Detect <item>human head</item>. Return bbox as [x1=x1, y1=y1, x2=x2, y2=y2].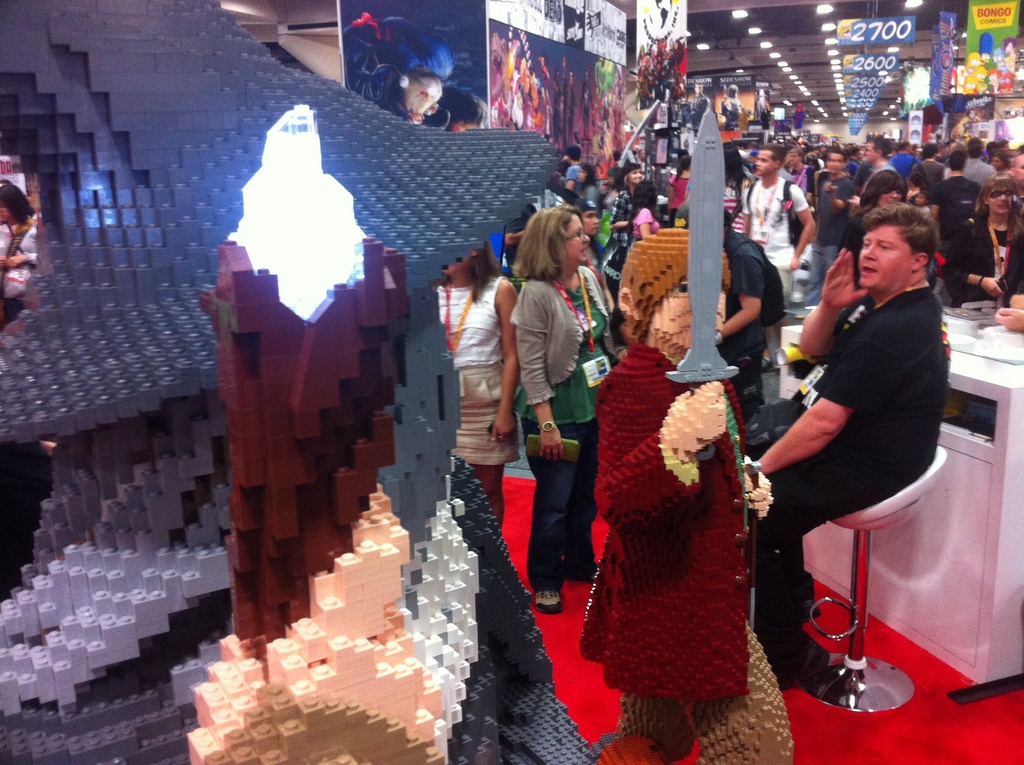
[x1=619, y1=225, x2=728, y2=360].
